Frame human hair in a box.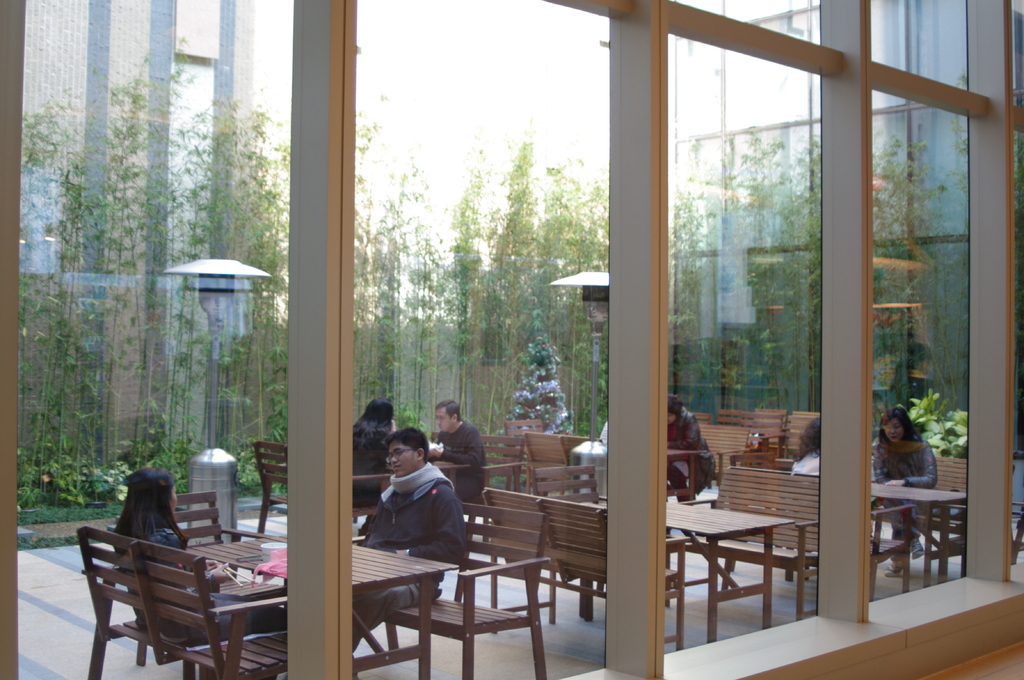
{"left": 380, "top": 423, "right": 429, "bottom": 462}.
